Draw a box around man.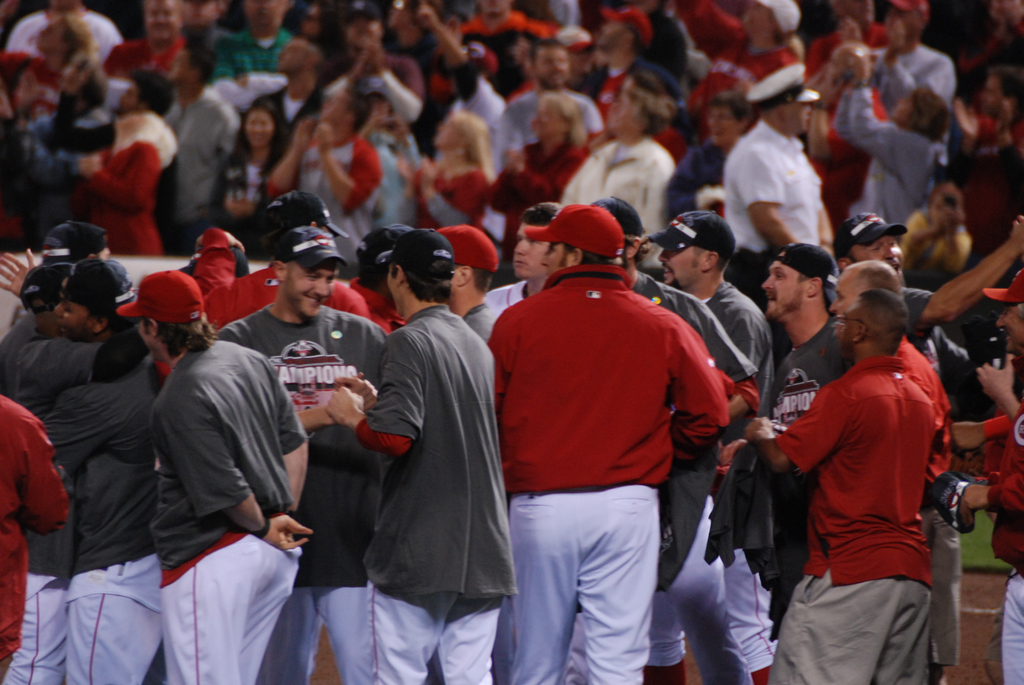
0 265 163 684.
